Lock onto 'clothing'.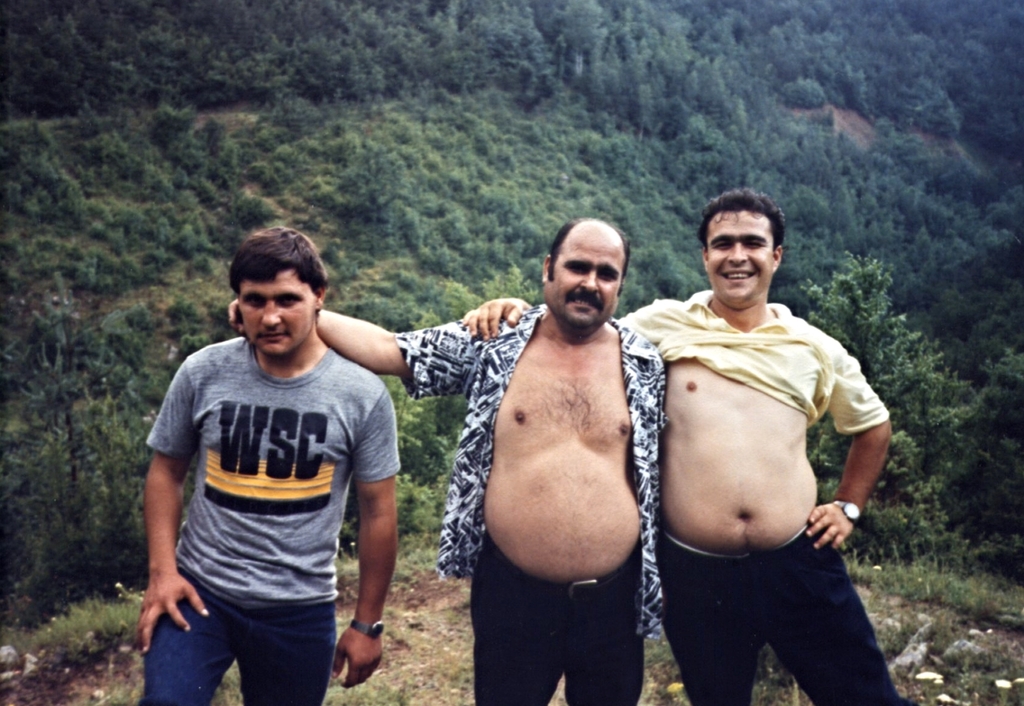
Locked: <region>614, 289, 916, 705</region>.
